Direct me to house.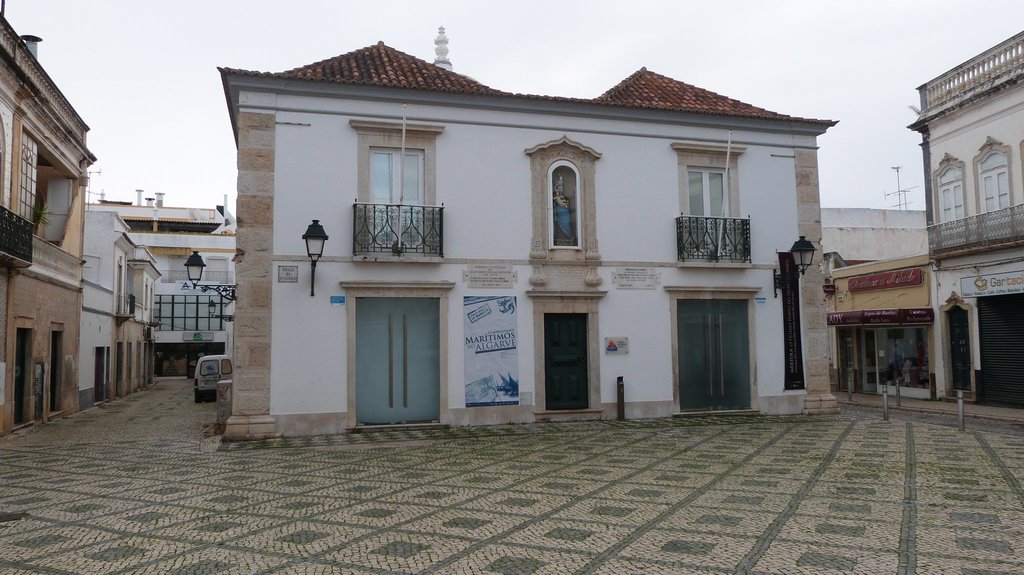
Direction: 0, 0, 122, 442.
